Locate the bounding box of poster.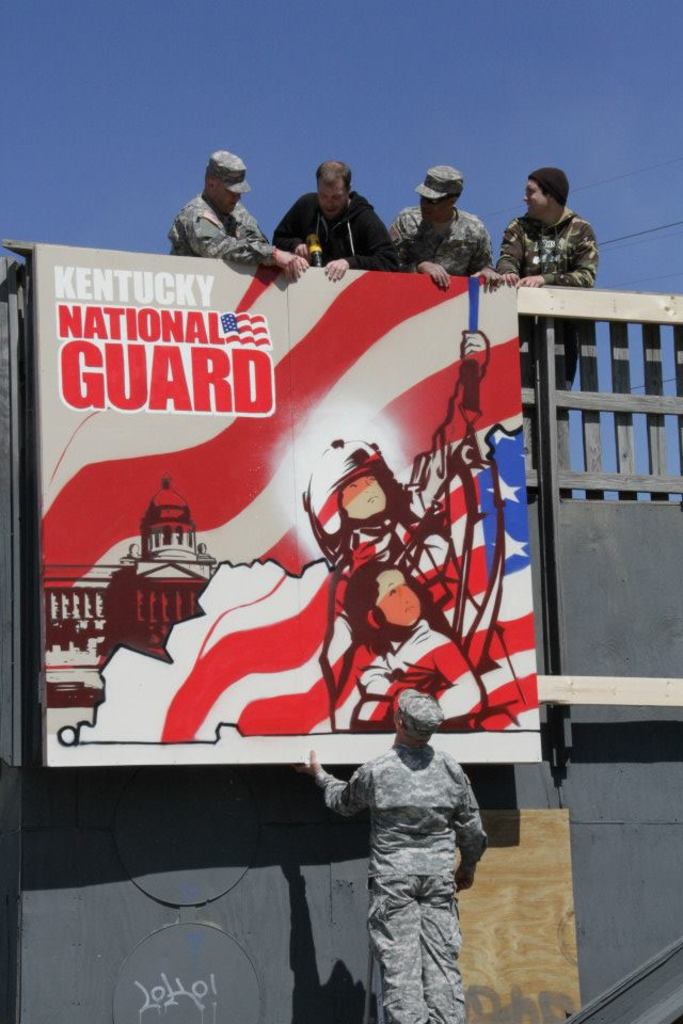
Bounding box: 30 238 540 768.
